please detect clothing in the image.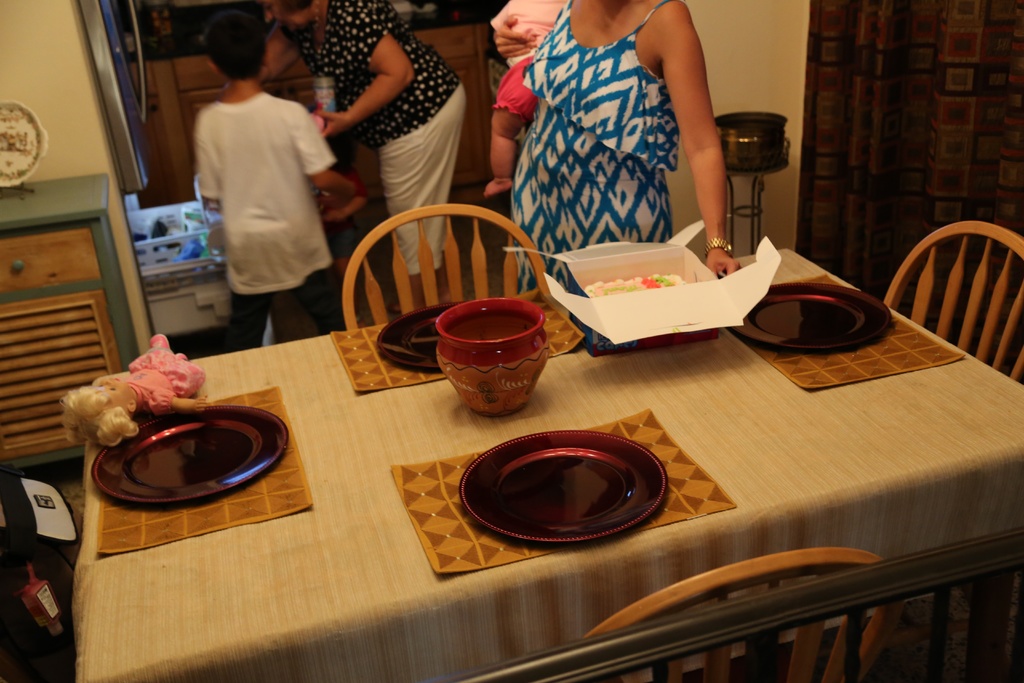
bbox=[276, 0, 471, 277].
